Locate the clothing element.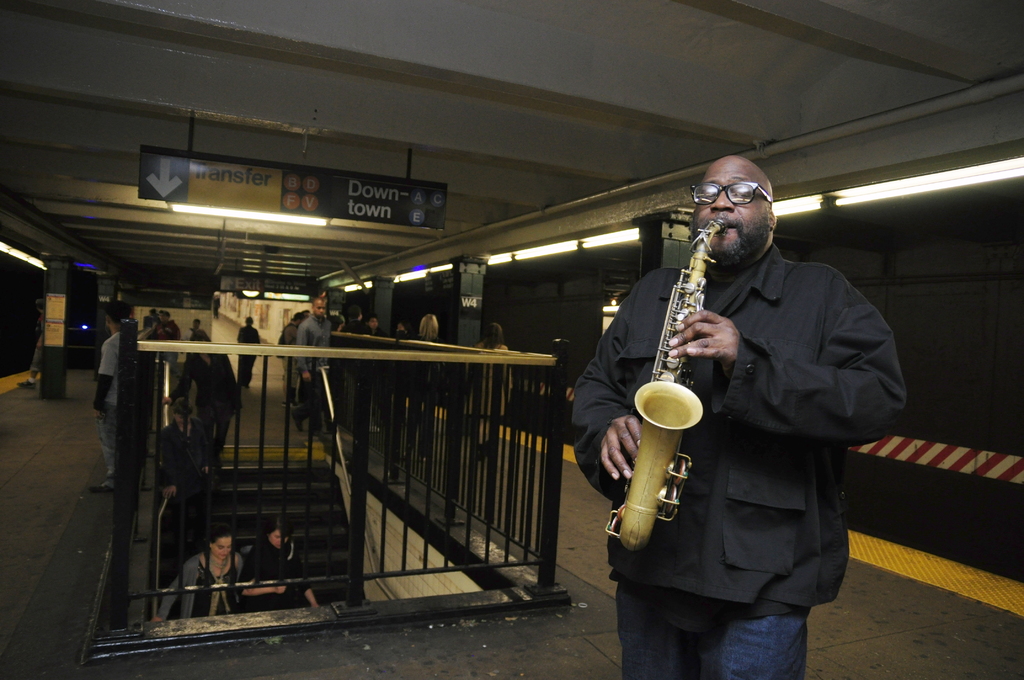
Element bbox: bbox(96, 330, 118, 376).
